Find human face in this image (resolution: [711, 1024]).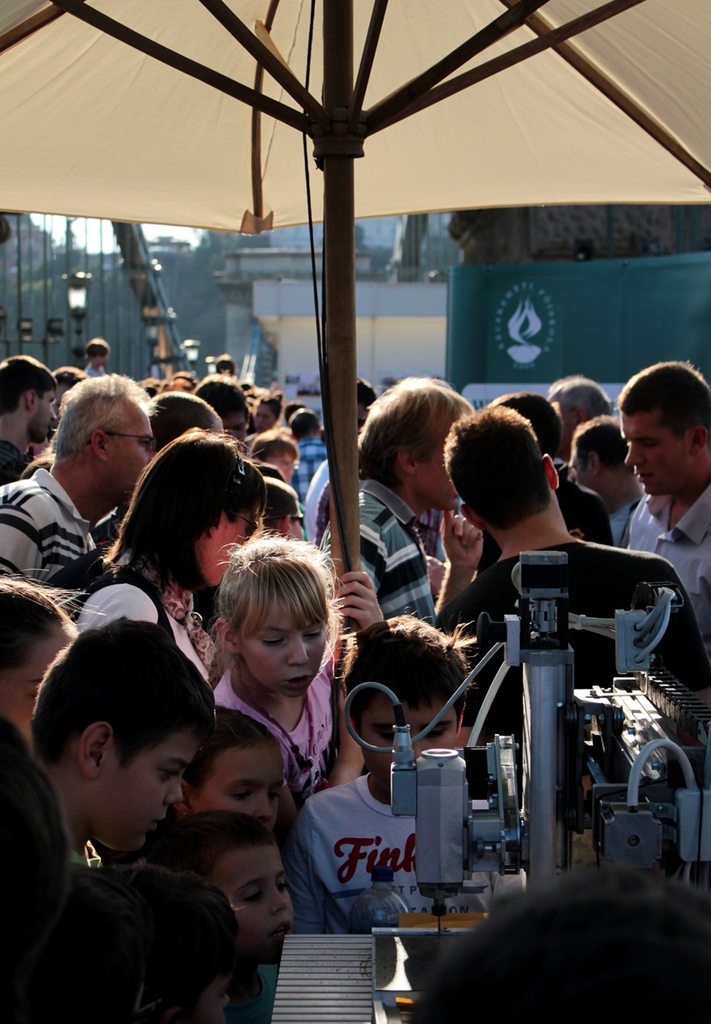
<box>81,730,197,849</box>.
